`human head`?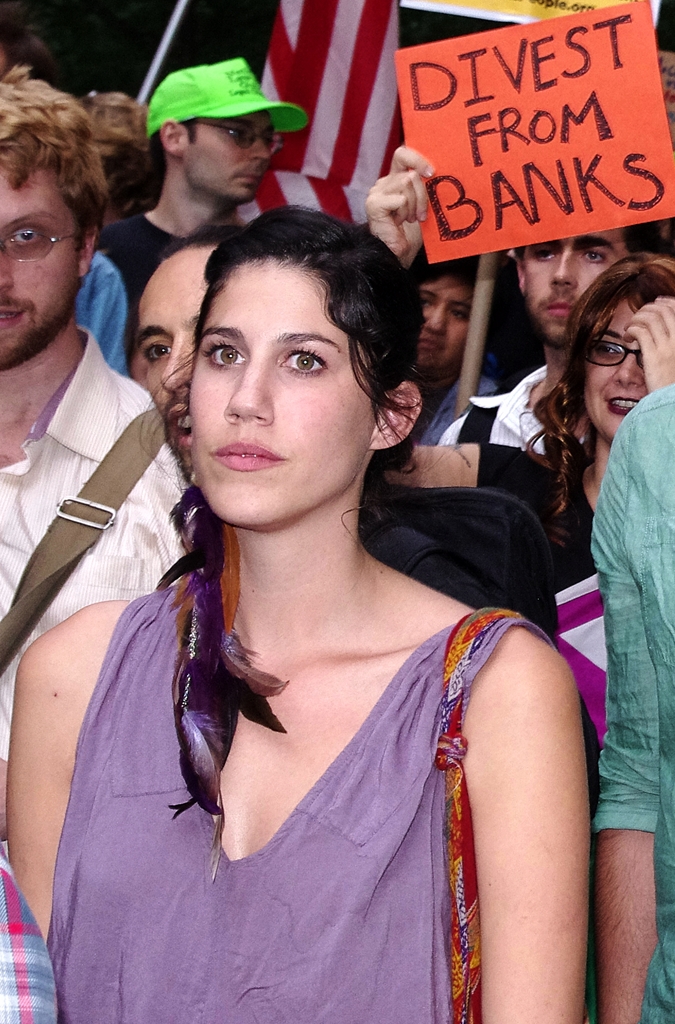
detection(0, 49, 104, 364)
